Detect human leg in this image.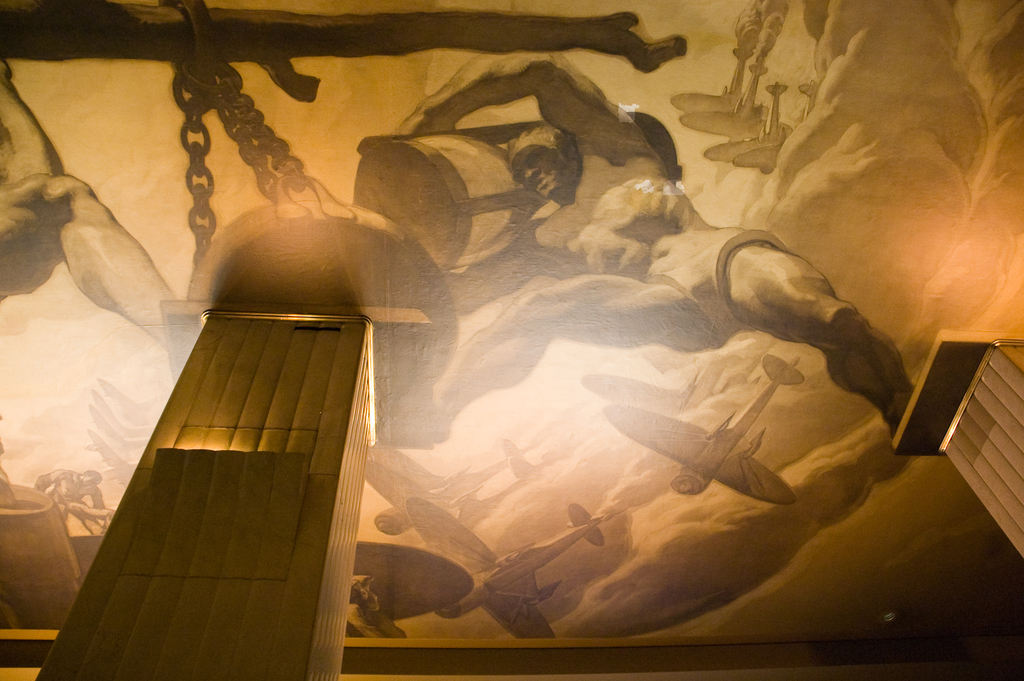
Detection: l=724, t=241, r=916, b=436.
